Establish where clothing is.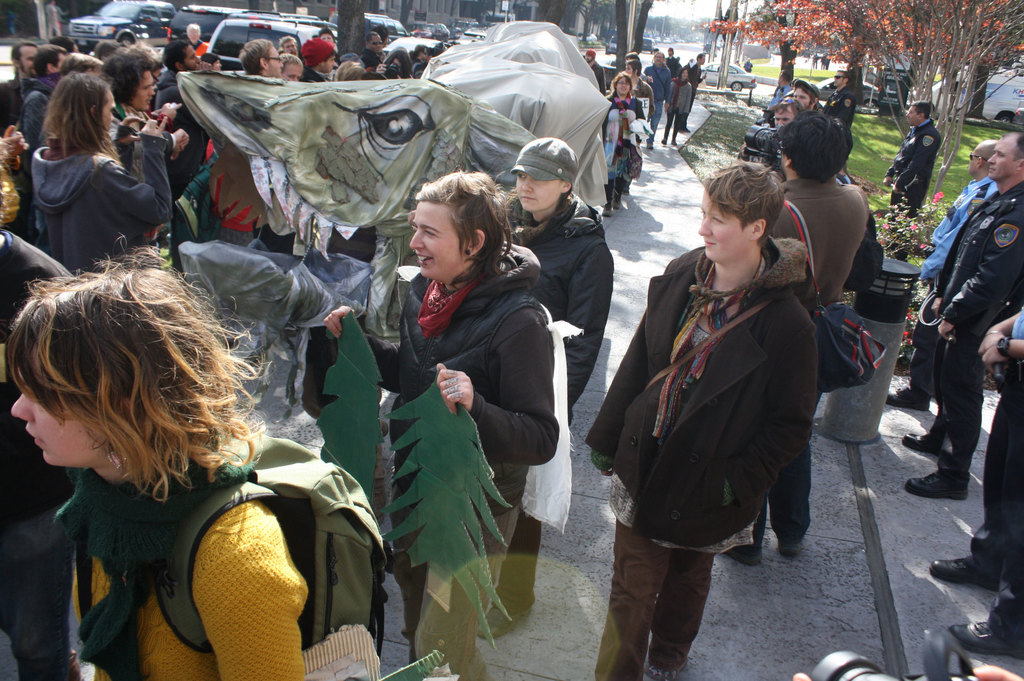
Established at 908, 179, 1001, 398.
